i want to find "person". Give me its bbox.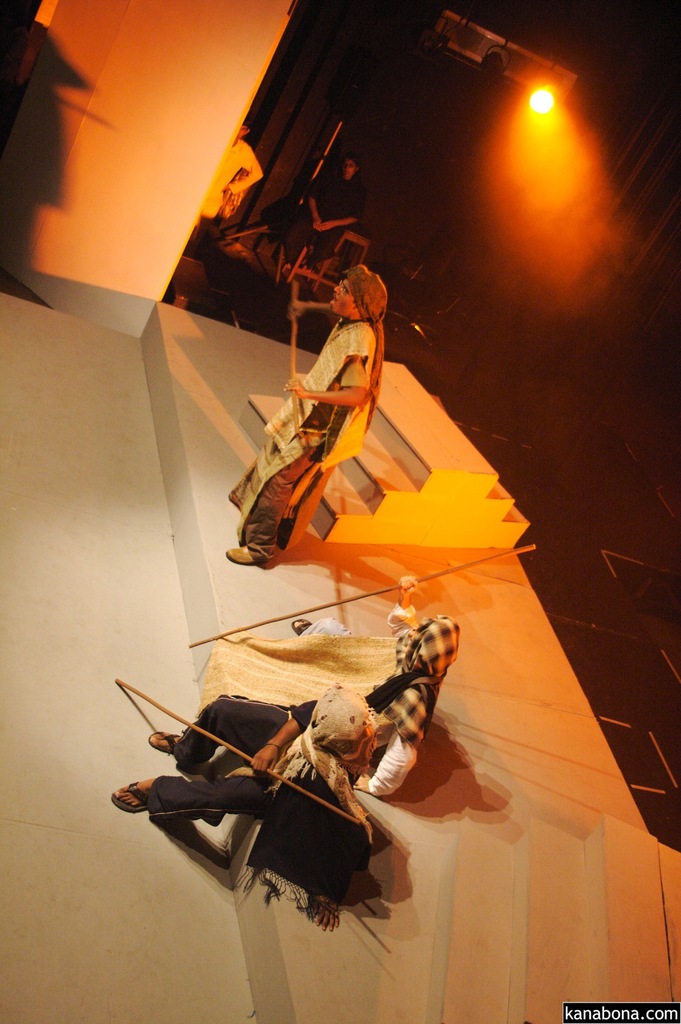
[287,576,461,798].
